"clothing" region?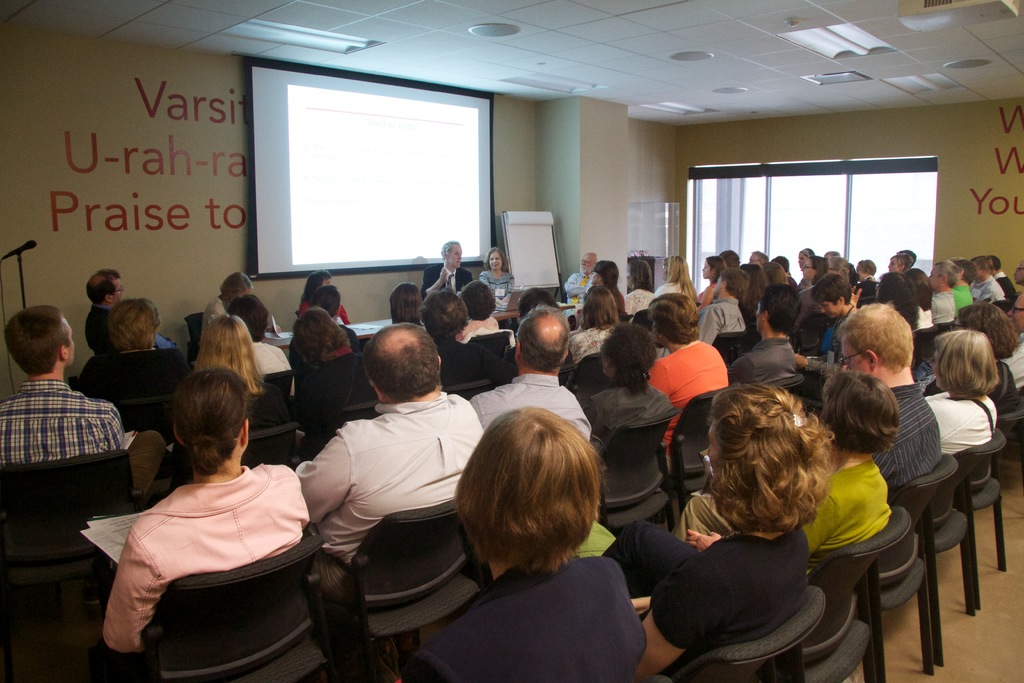
bbox=(294, 300, 348, 330)
